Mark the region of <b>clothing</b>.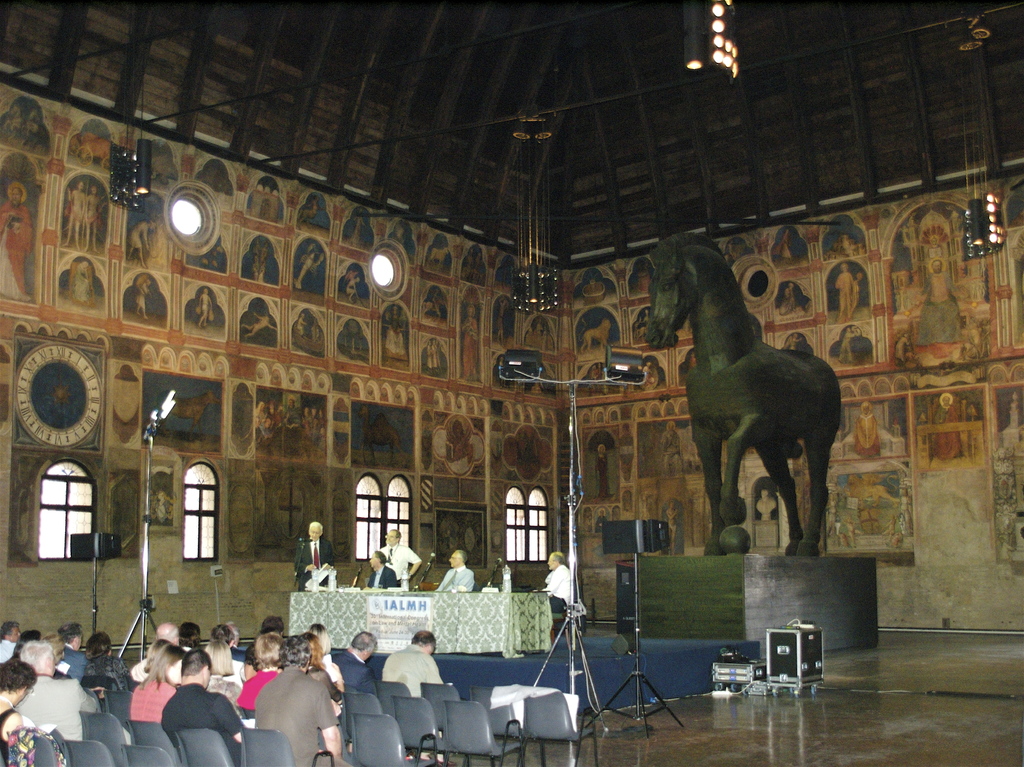
Region: Rect(337, 273, 351, 296).
